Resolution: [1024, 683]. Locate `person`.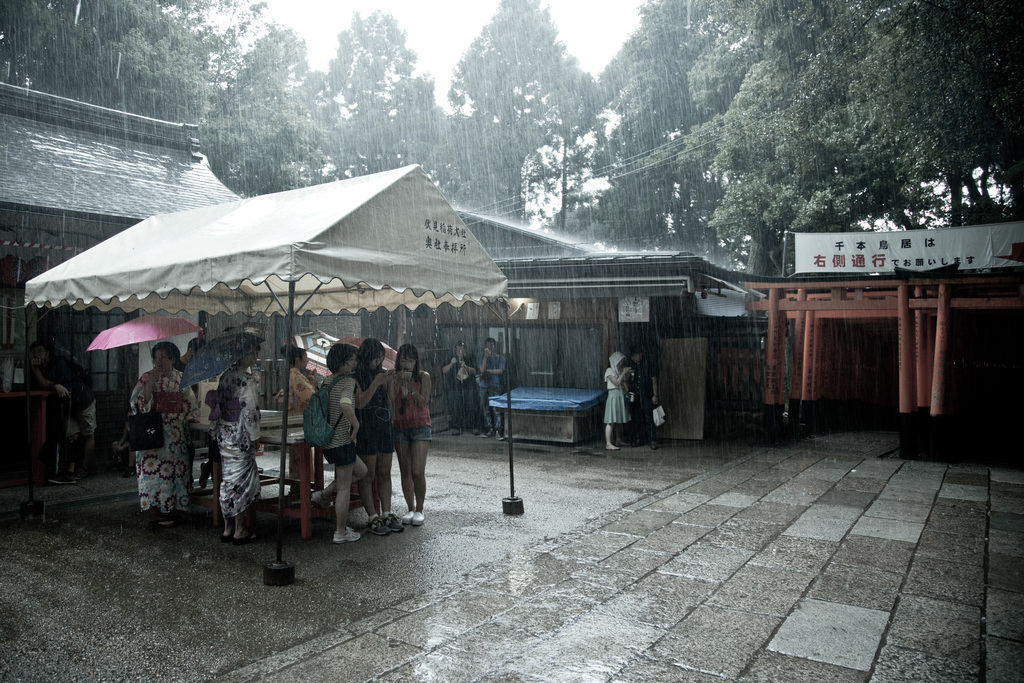
detection(199, 323, 267, 538).
